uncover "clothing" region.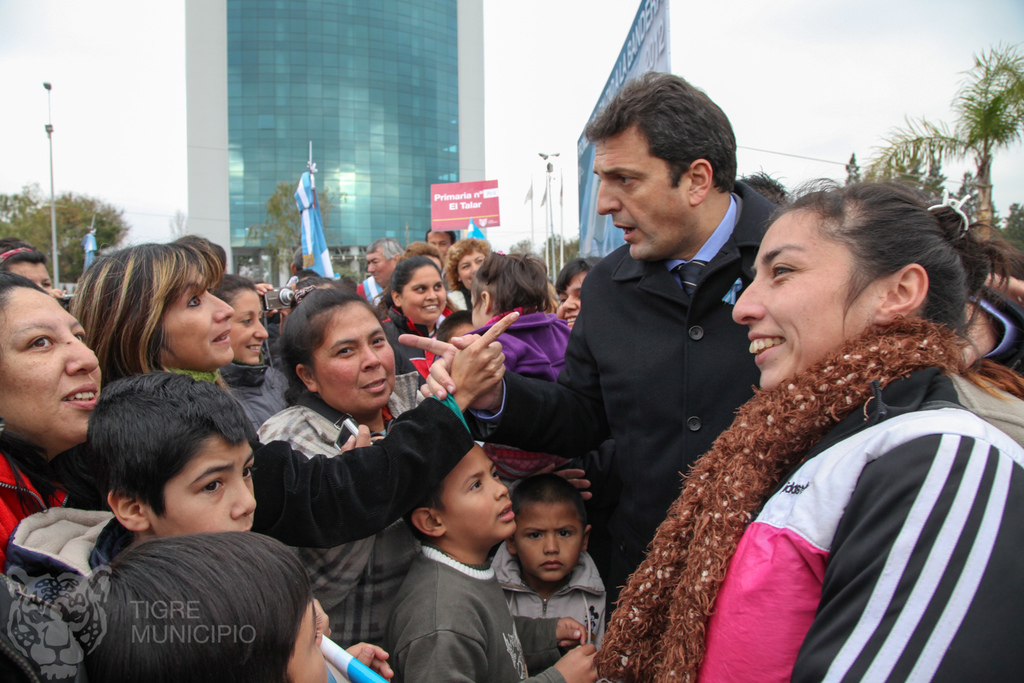
Uncovered: (x1=221, y1=365, x2=276, y2=438).
